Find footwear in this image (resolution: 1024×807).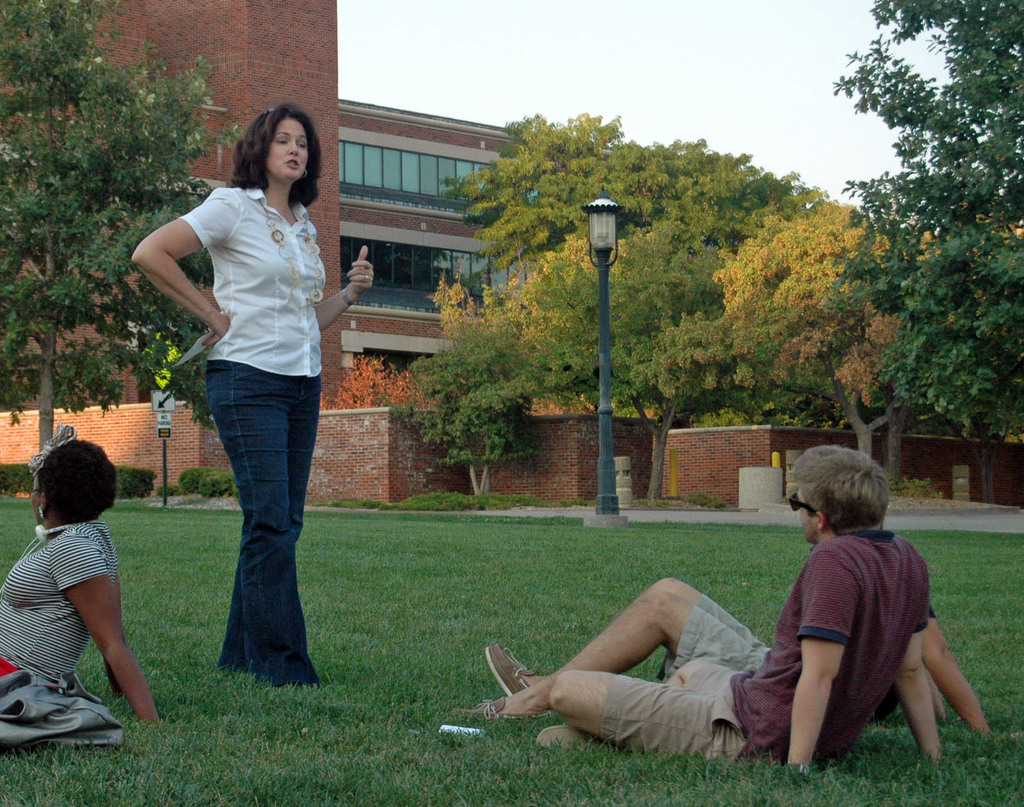
484 639 545 713.
